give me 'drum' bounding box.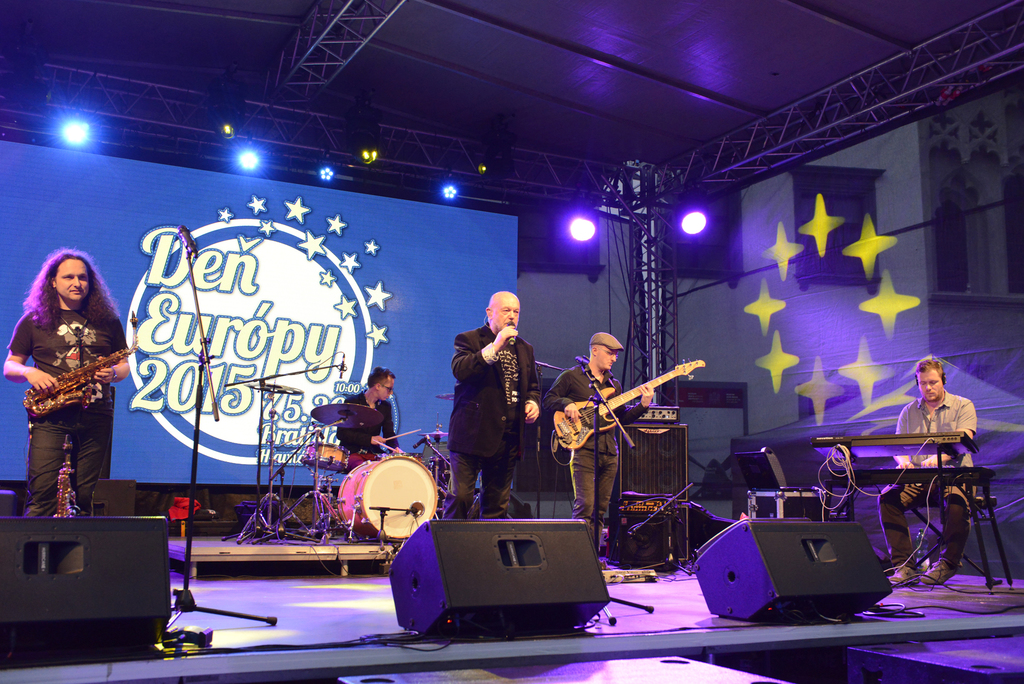
bbox=(327, 452, 440, 539).
